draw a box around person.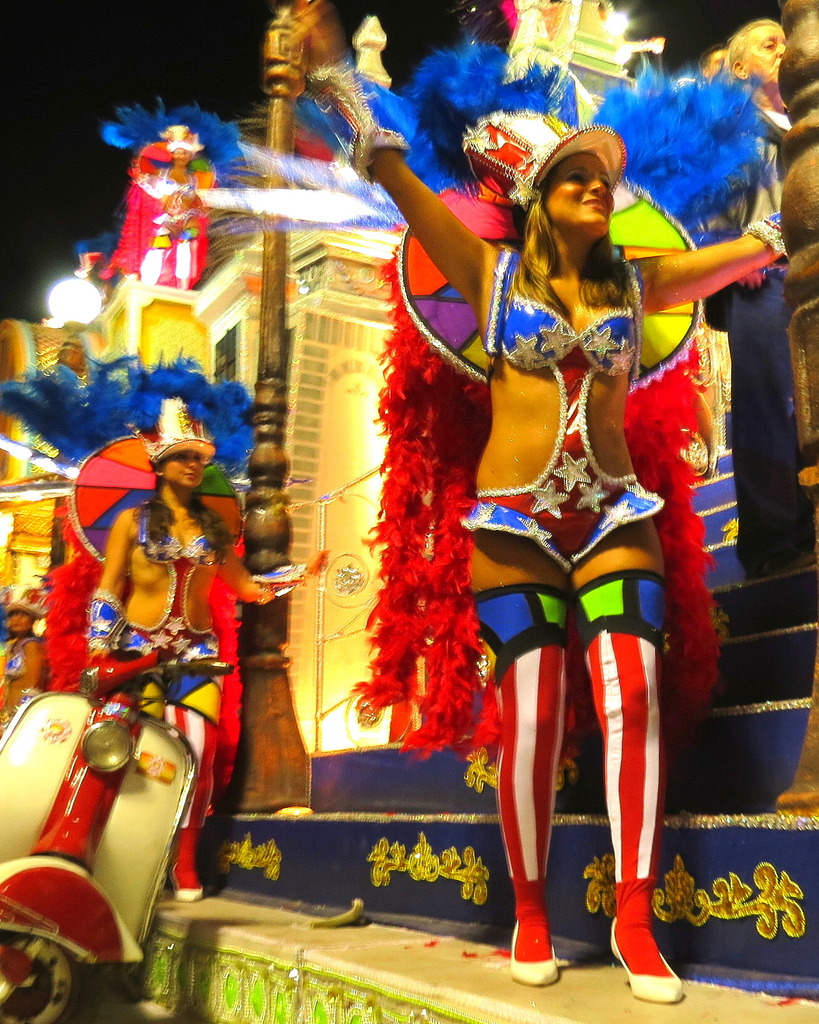
l=45, t=417, r=245, b=983.
